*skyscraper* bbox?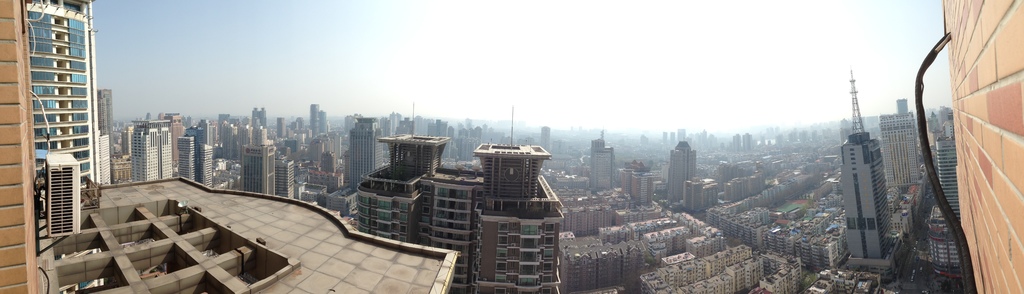
(x1=22, y1=0, x2=97, y2=199)
